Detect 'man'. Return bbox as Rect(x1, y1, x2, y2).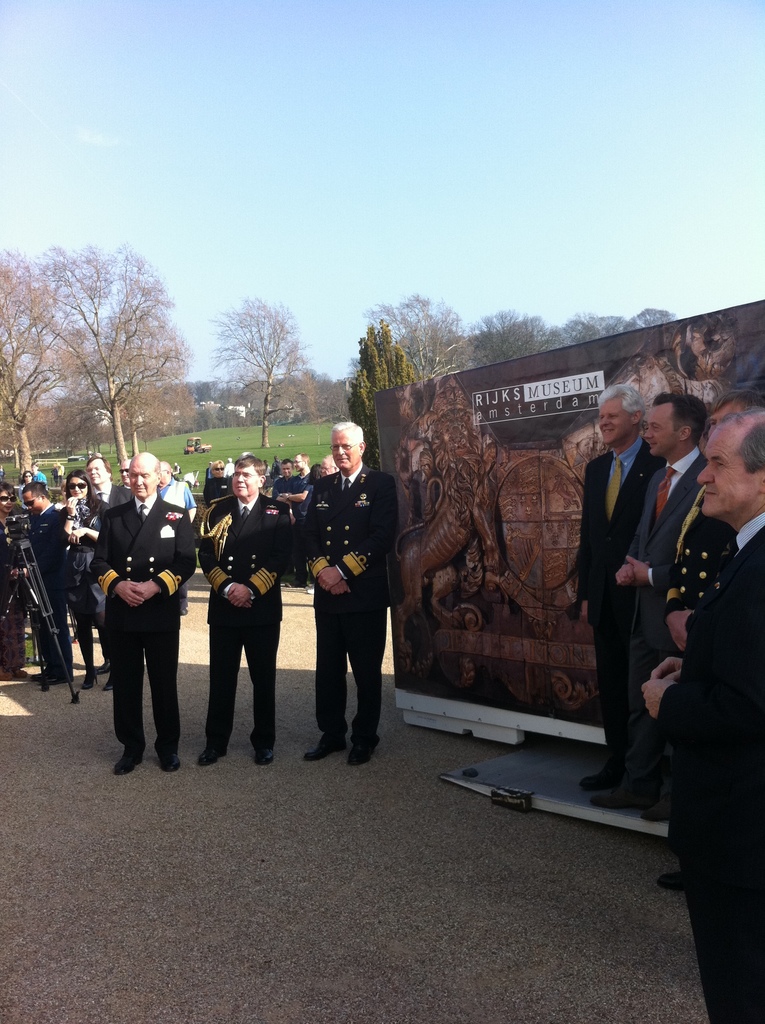
Rect(76, 460, 135, 691).
